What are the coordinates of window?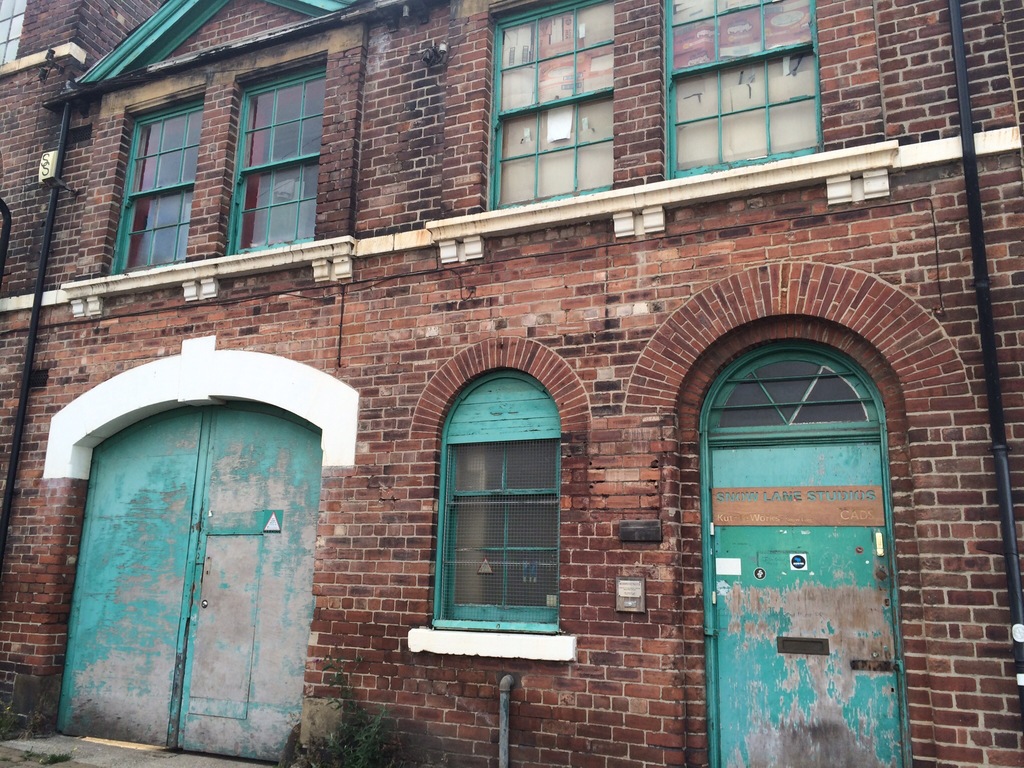
left=662, top=0, right=817, bottom=180.
